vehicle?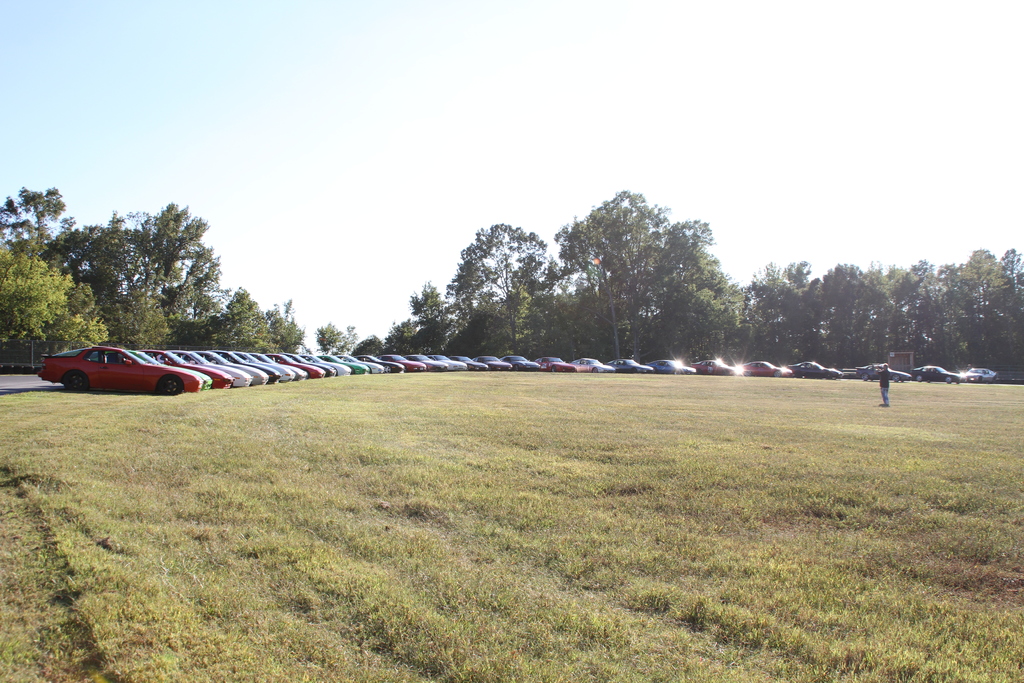
x1=650 y1=358 x2=706 y2=375
